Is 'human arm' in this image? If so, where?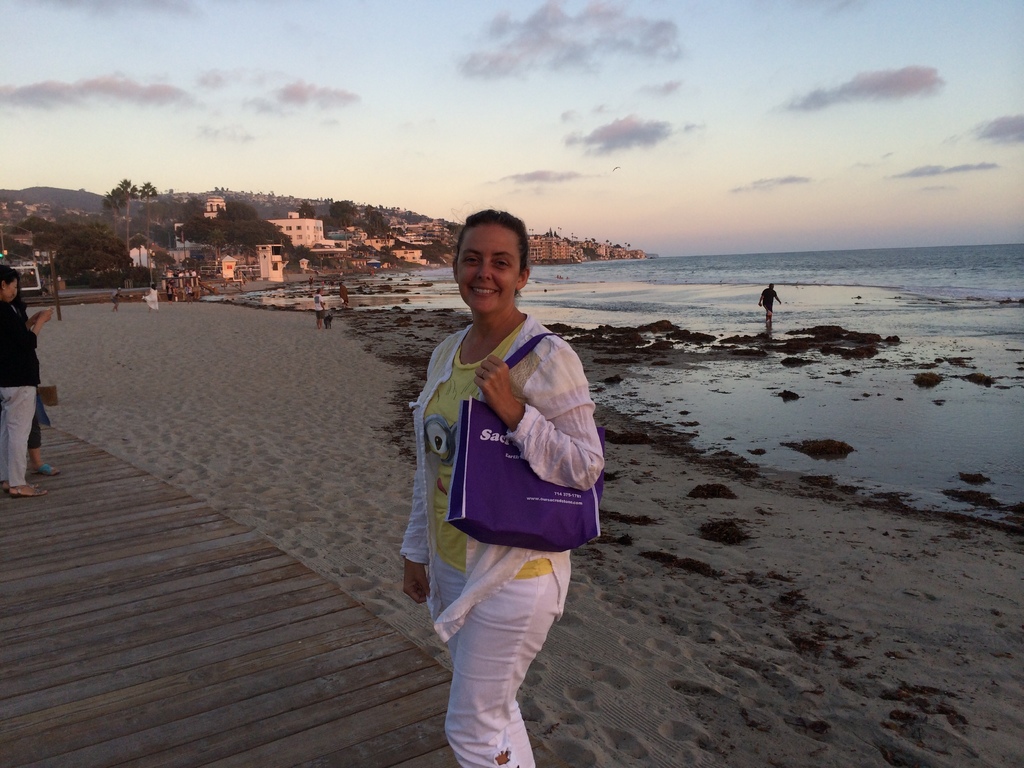
Yes, at [x1=392, y1=438, x2=436, y2=612].
